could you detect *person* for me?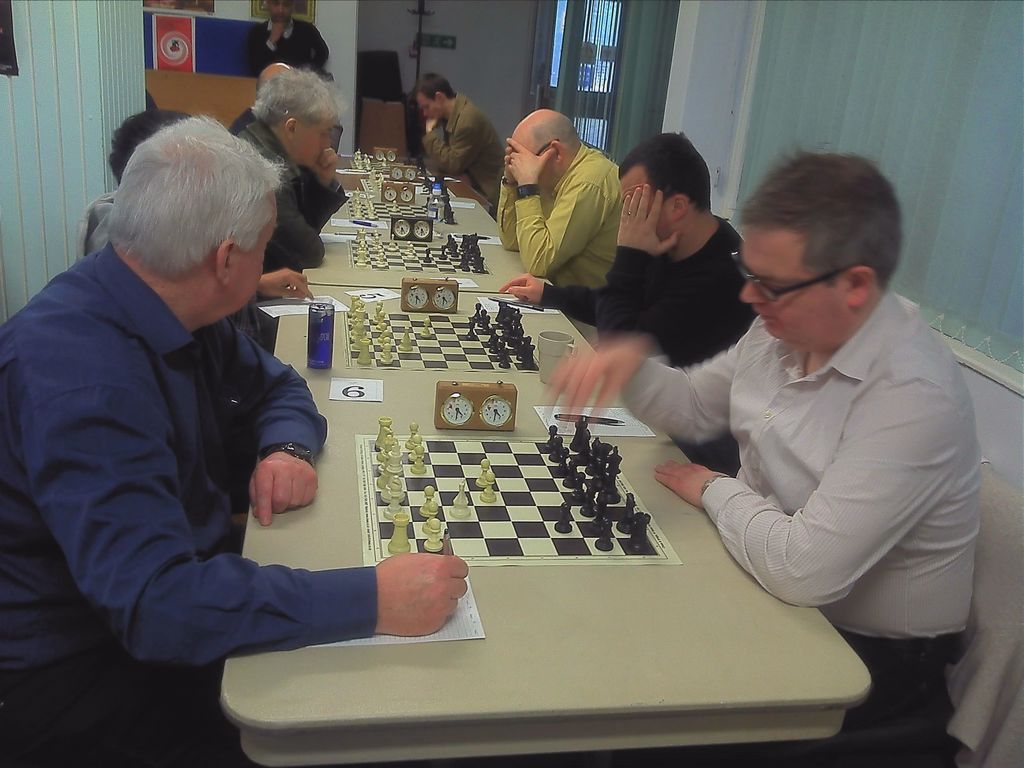
Detection result: <box>64,100,323,302</box>.
